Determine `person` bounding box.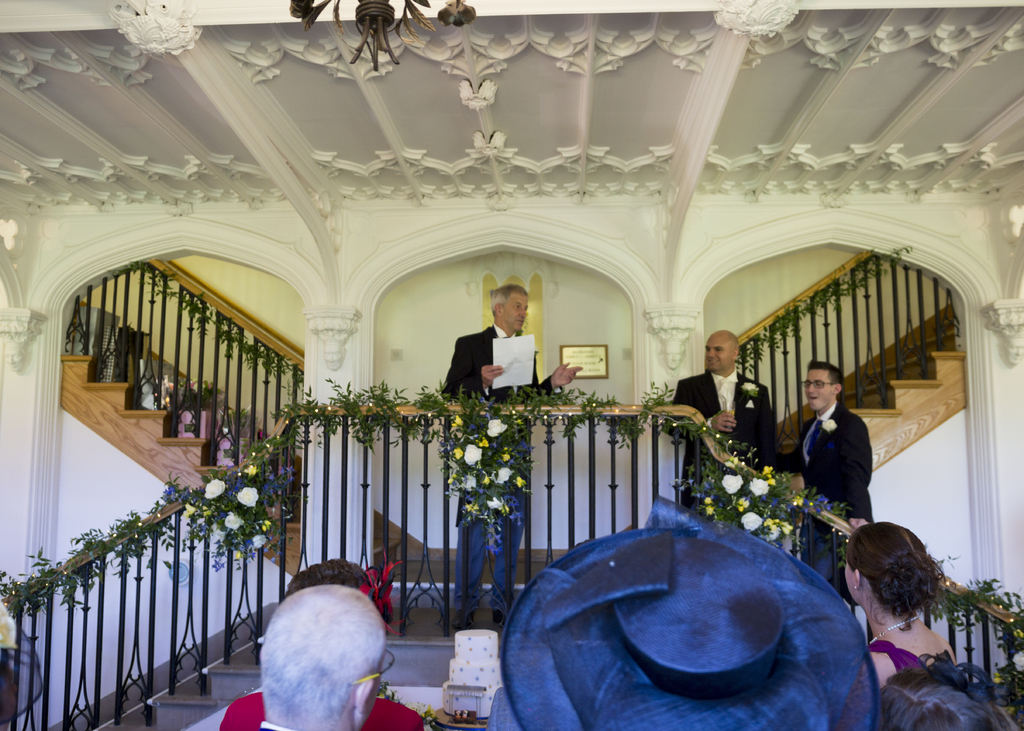
Determined: bbox=(788, 364, 899, 607).
